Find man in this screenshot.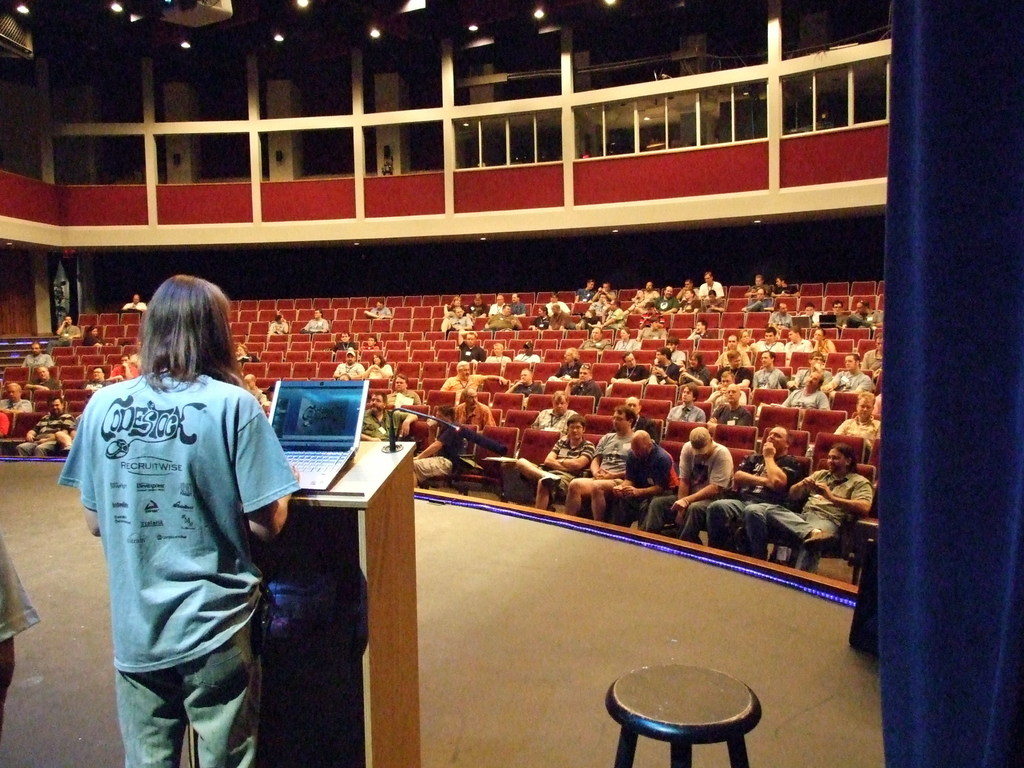
The bounding box for man is detection(504, 294, 528, 318).
